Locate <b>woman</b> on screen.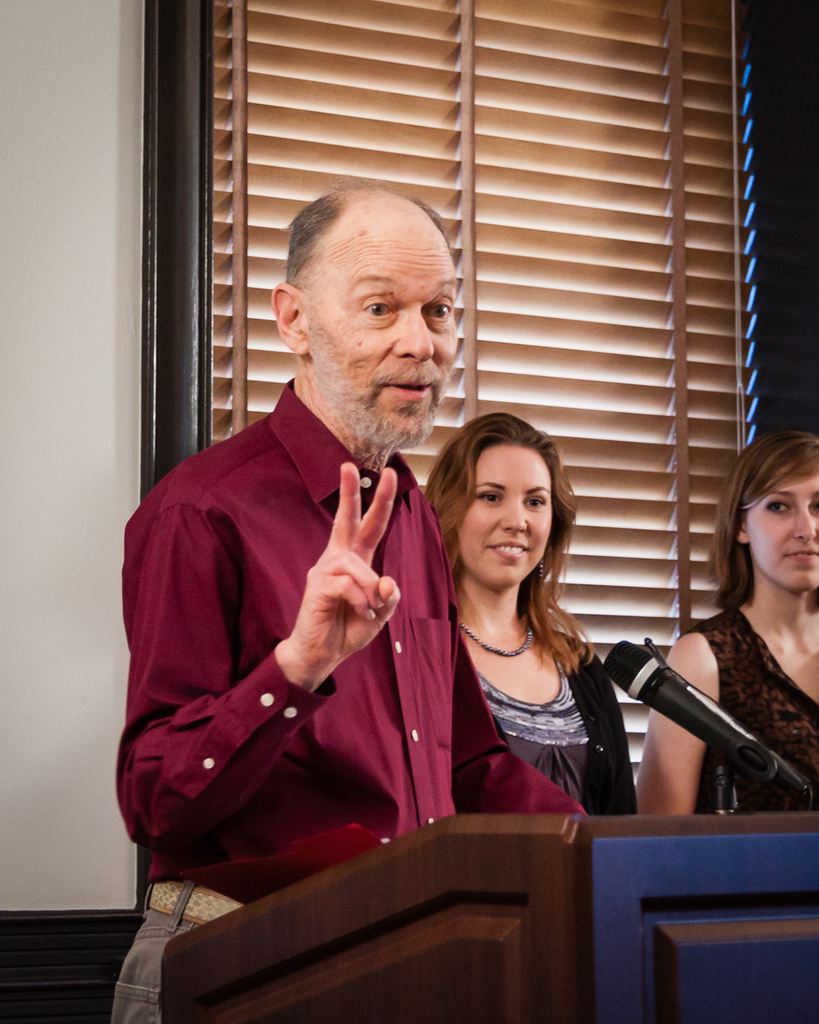
On screen at 635:433:818:817.
